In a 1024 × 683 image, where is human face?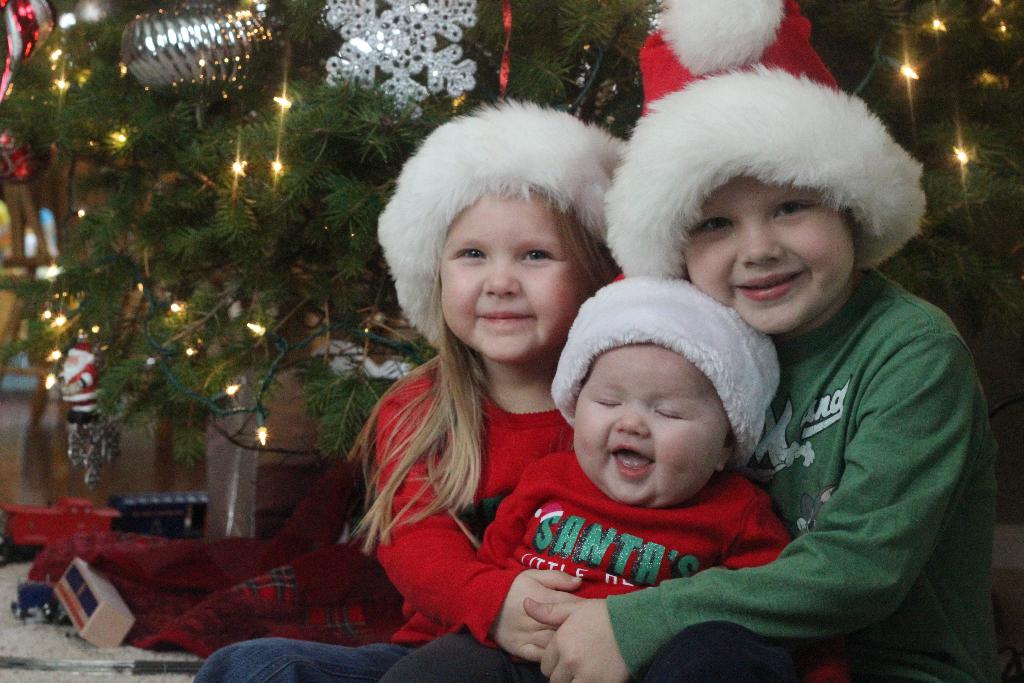
<bbox>684, 174, 858, 336</bbox>.
